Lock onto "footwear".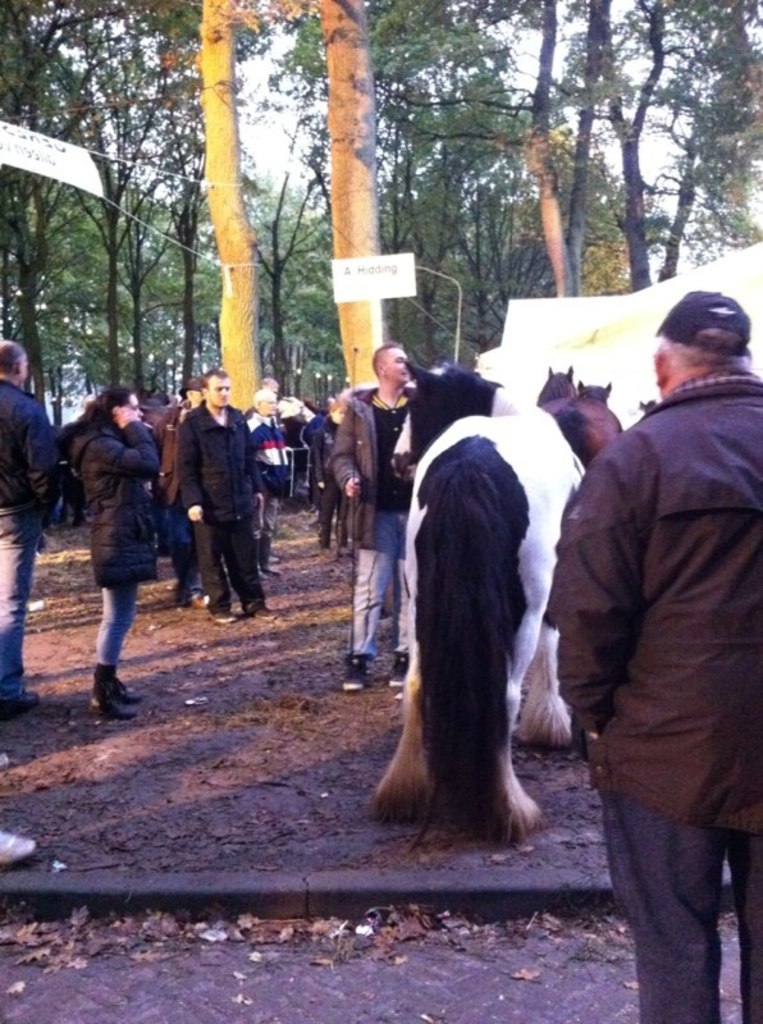
Locked: [250, 604, 277, 621].
